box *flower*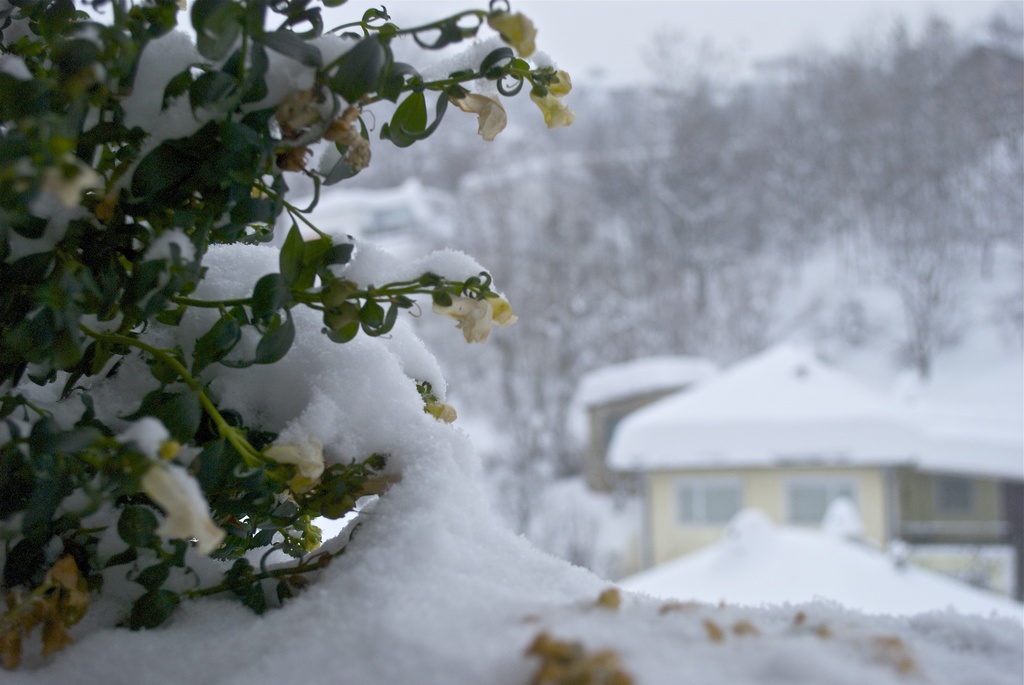
left=140, top=0, right=187, bottom=12
